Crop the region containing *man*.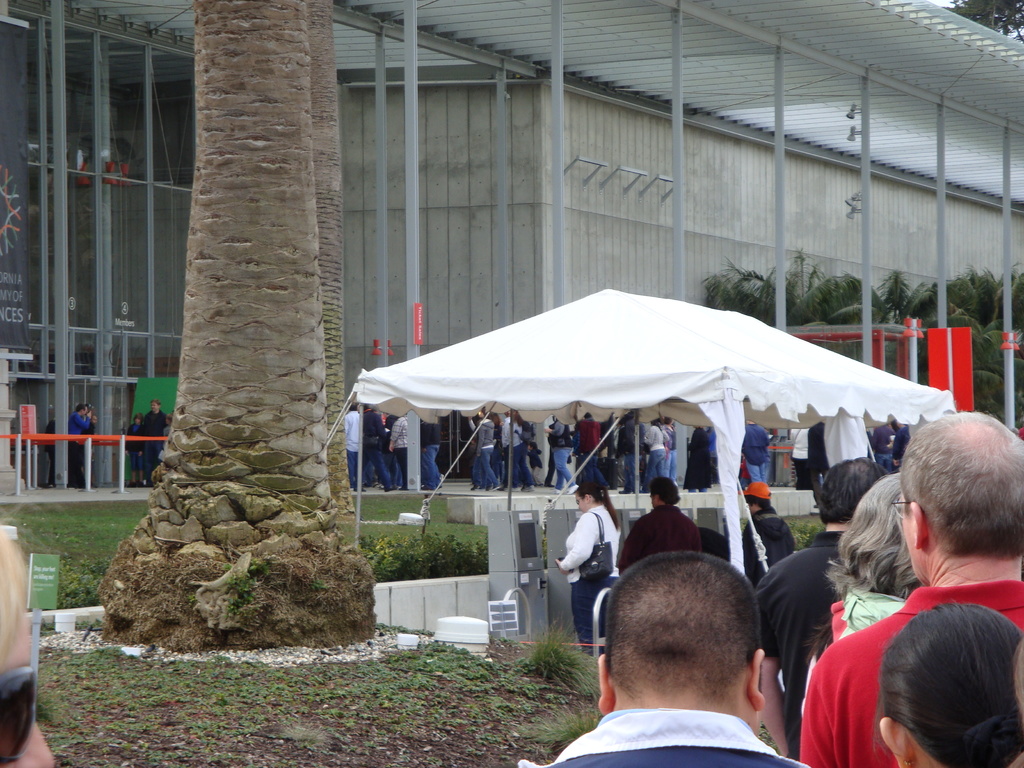
Crop region: (794, 412, 1023, 767).
